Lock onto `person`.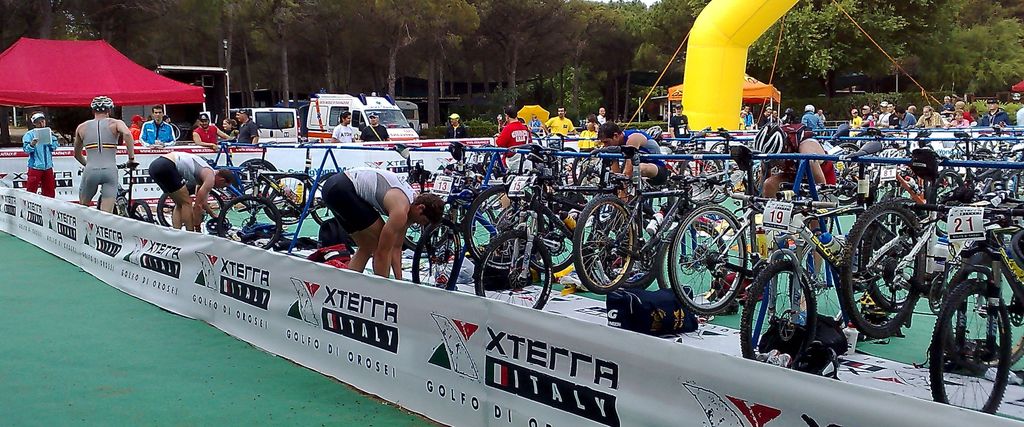
Locked: bbox=[59, 85, 113, 209].
